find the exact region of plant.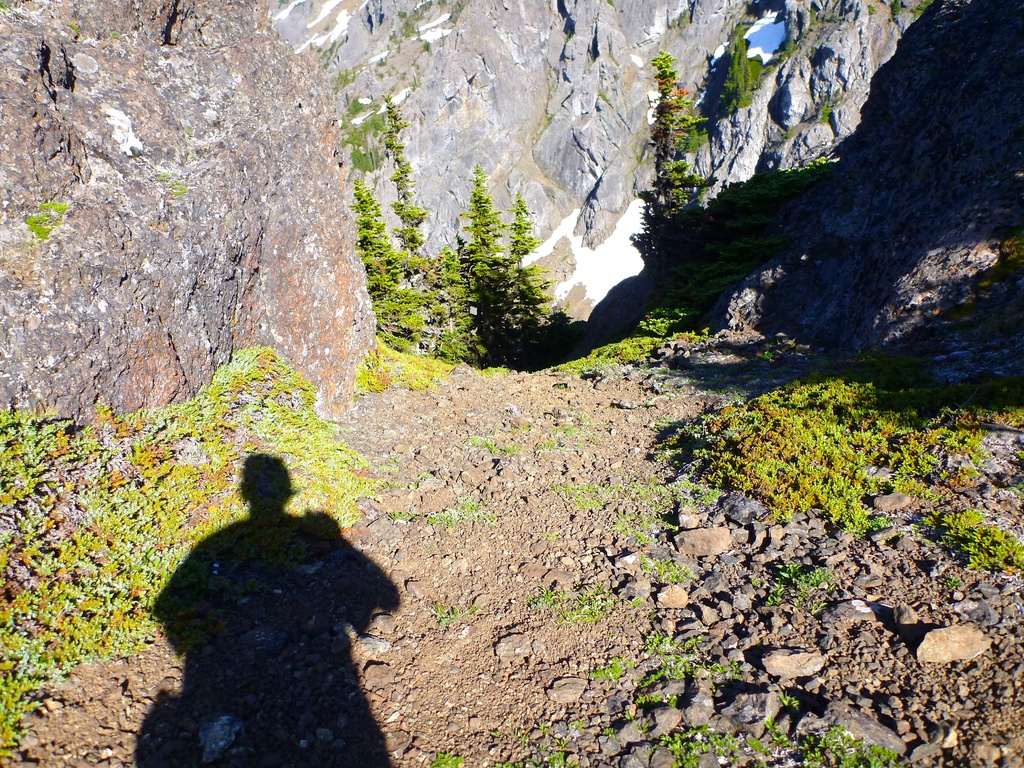
Exact region: 666/691/677/706.
